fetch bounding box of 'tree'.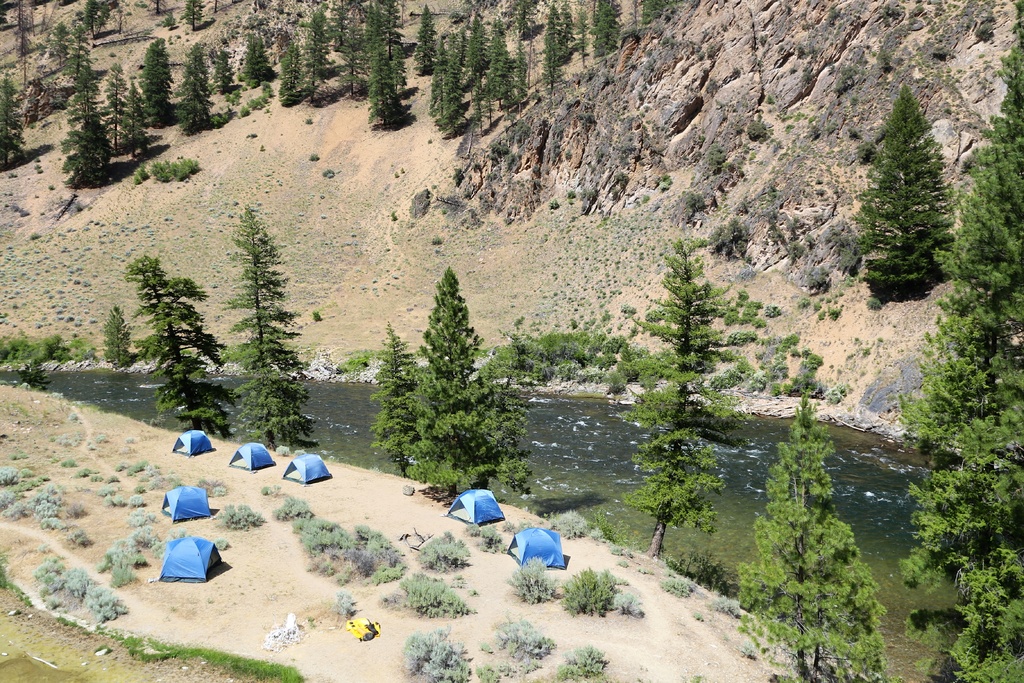
Bbox: (left=216, top=194, right=324, bottom=468).
